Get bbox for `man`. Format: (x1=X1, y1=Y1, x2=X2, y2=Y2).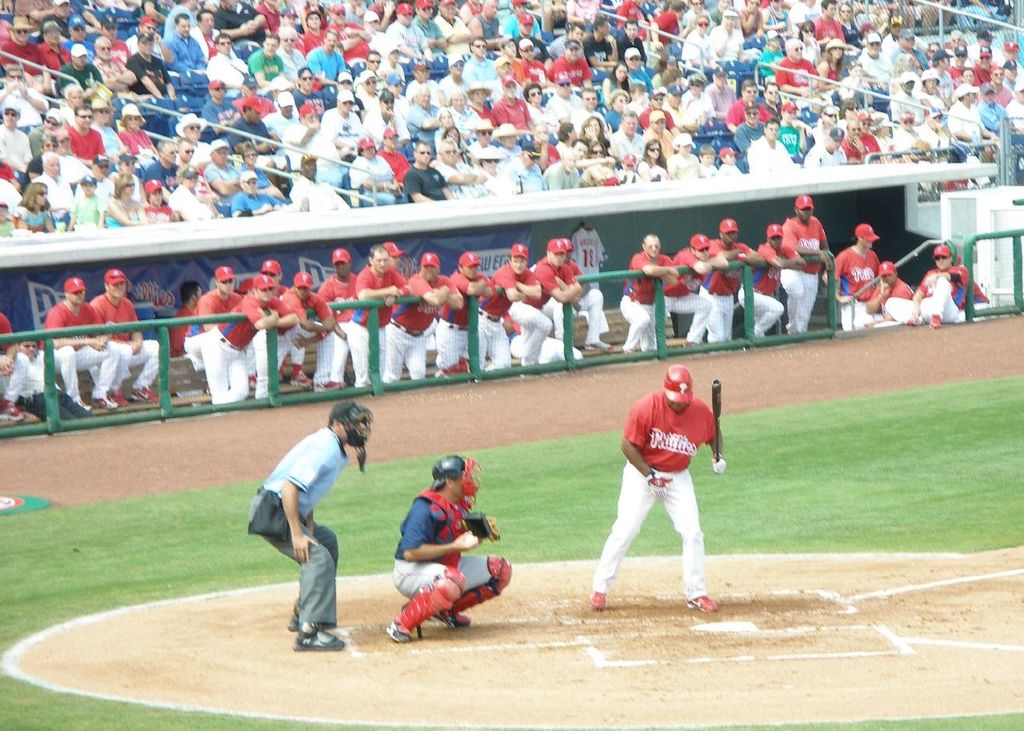
(x1=831, y1=220, x2=882, y2=329).
